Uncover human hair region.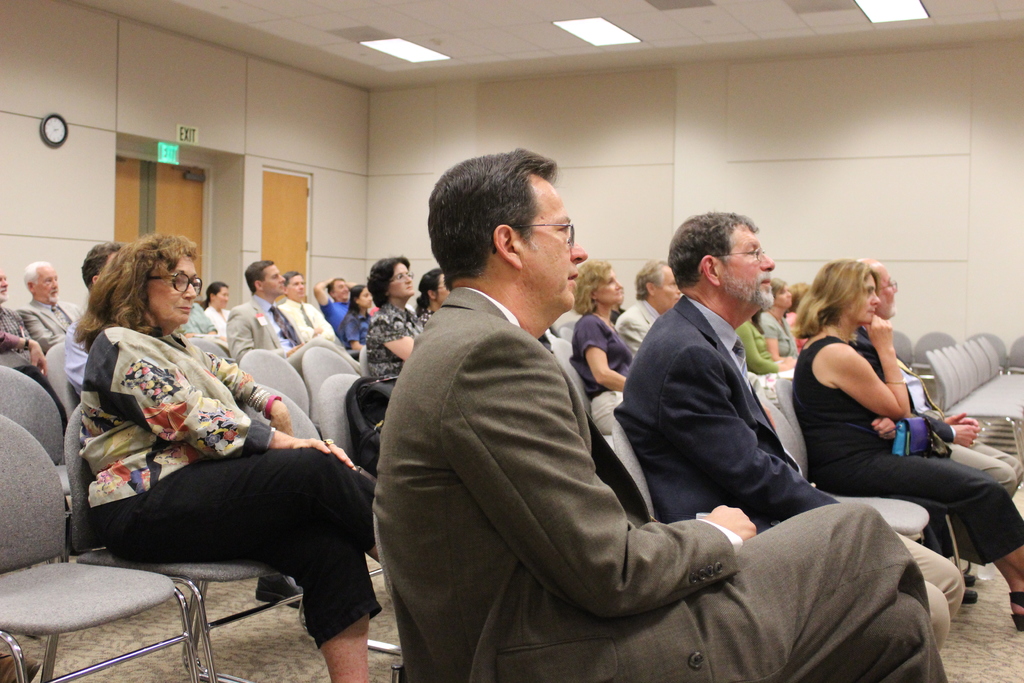
Uncovered: bbox(83, 235, 198, 348).
